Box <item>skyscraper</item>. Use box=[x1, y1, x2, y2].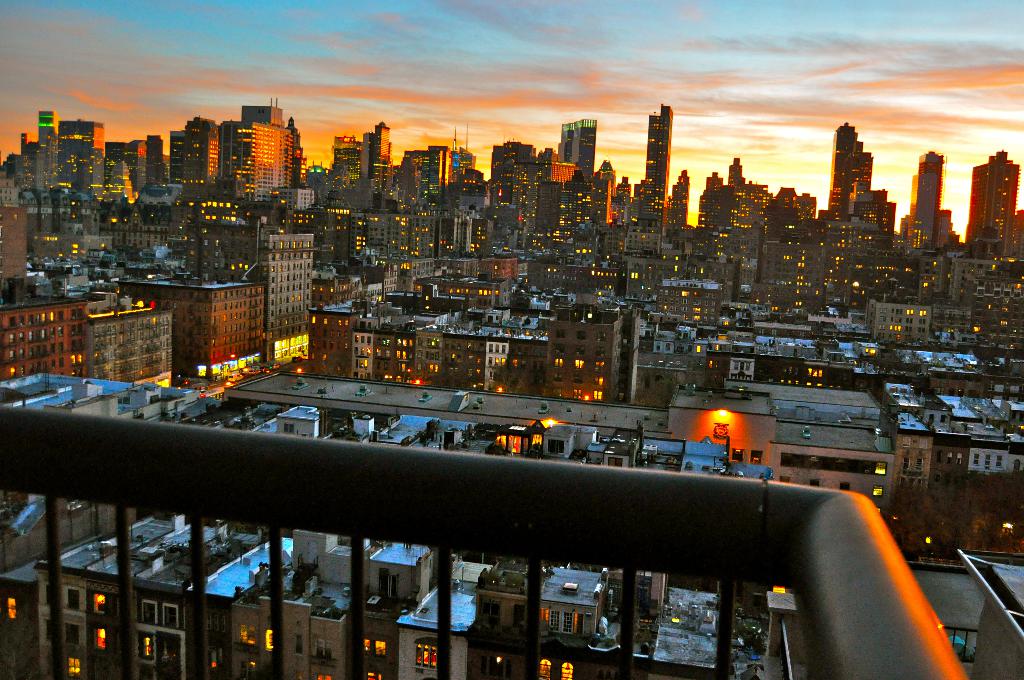
box=[641, 100, 675, 205].
